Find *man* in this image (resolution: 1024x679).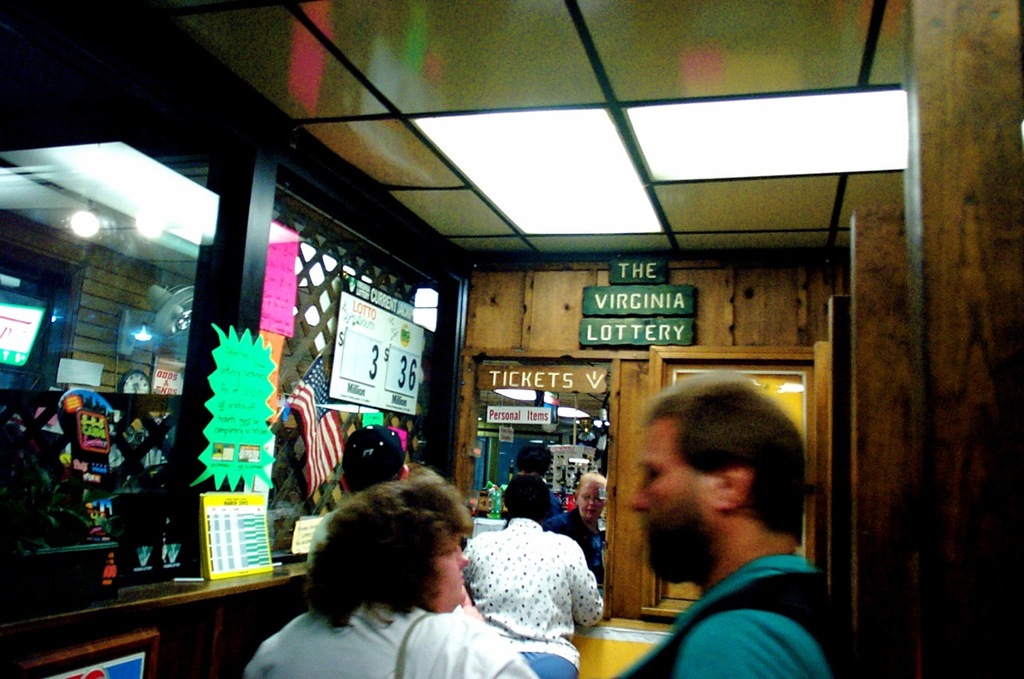
<box>539,467,614,583</box>.
